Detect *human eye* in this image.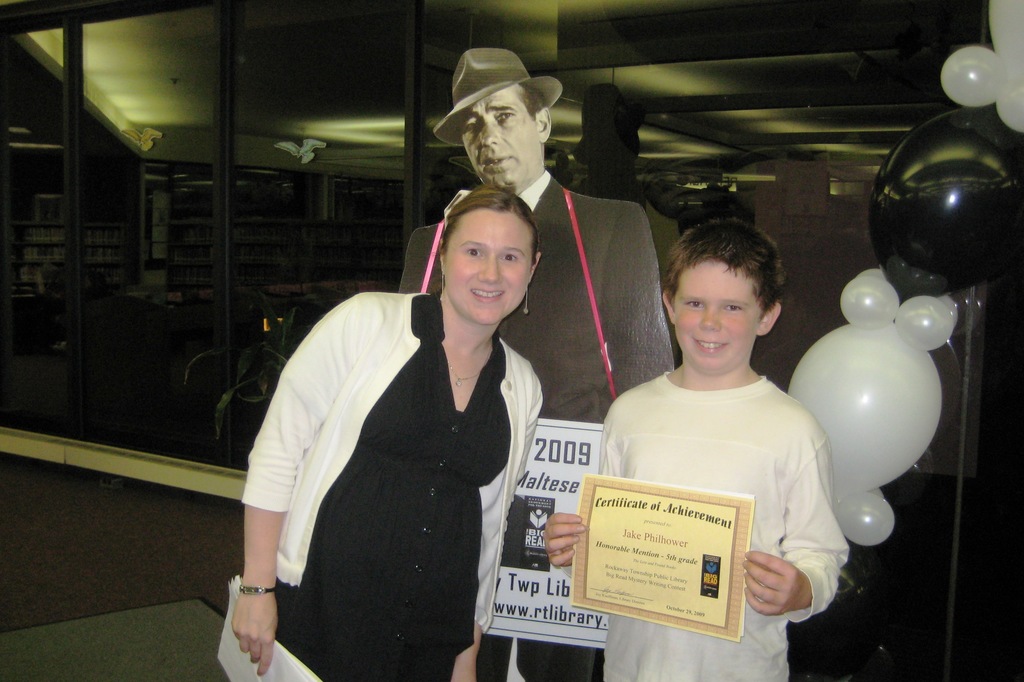
Detection: (x1=463, y1=246, x2=483, y2=259).
